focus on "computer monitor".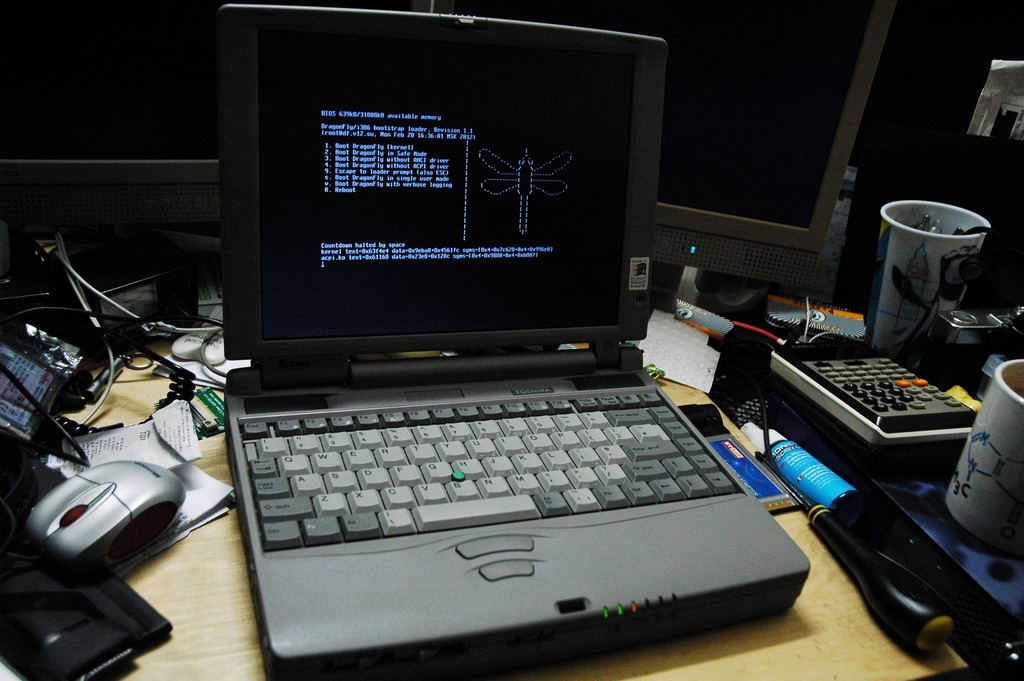
Focused at <bbox>0, 0, 234, 352</bbox>.
